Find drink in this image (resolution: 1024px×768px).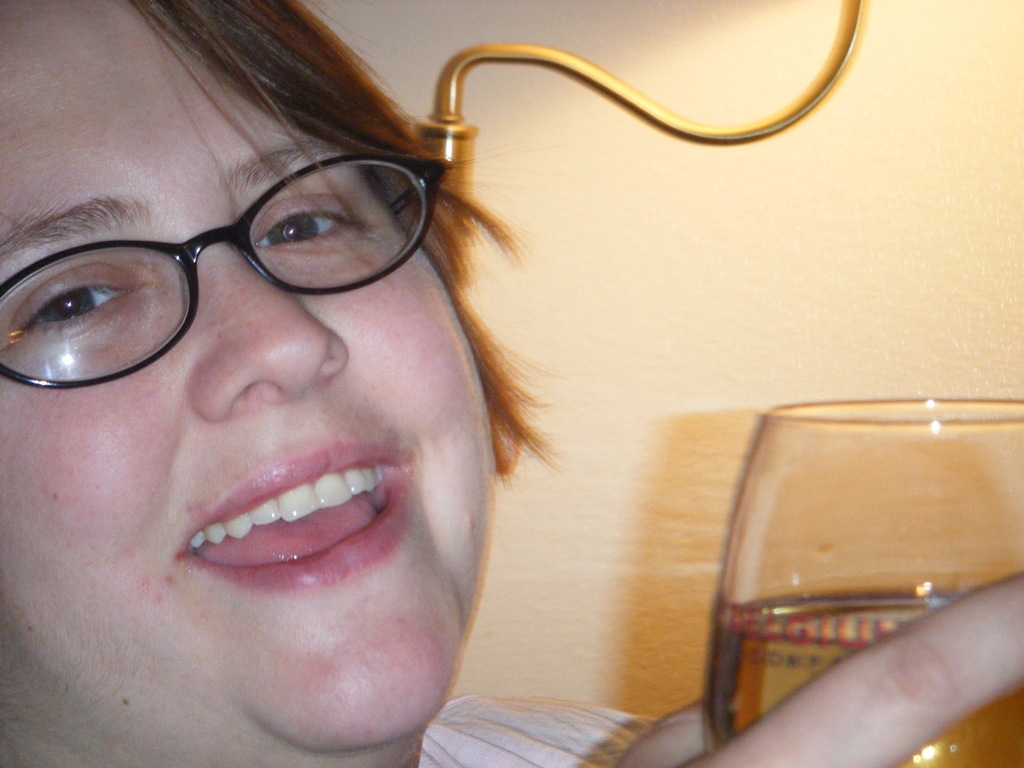
locate(710, 383, 993, 739).
